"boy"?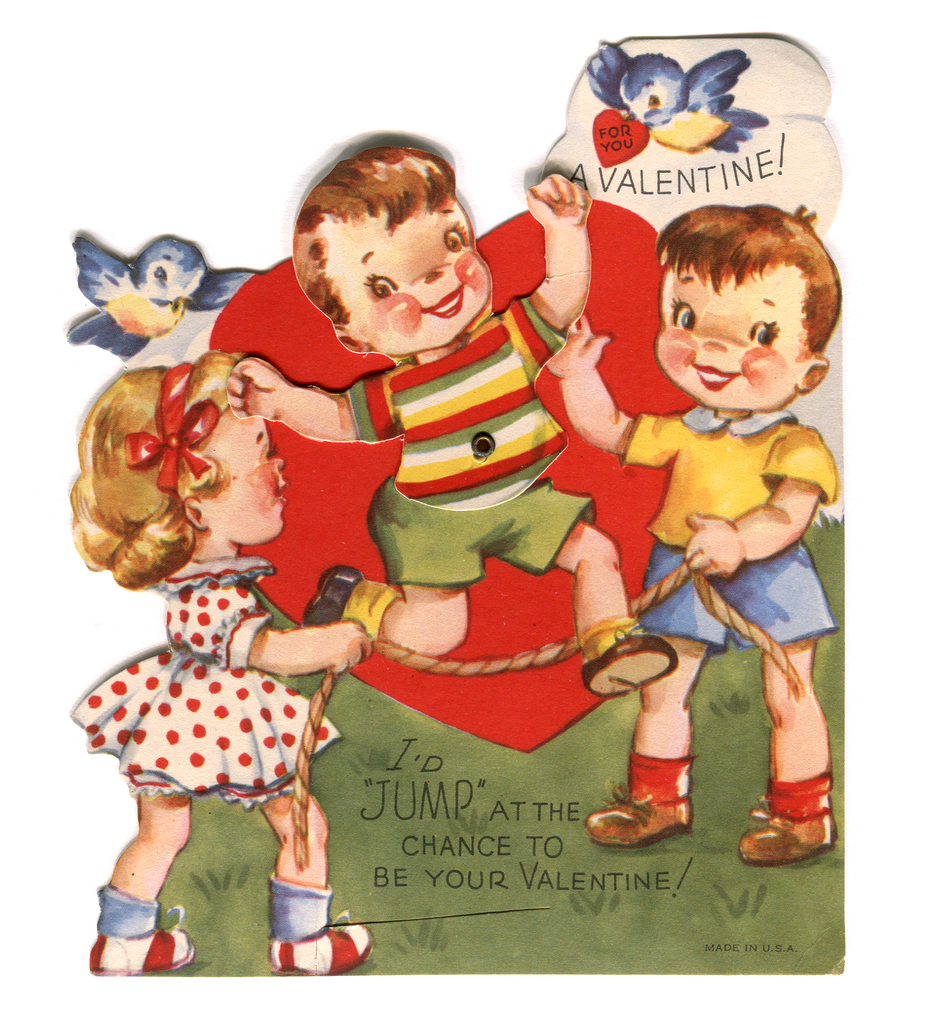
[224,139,675,657]
